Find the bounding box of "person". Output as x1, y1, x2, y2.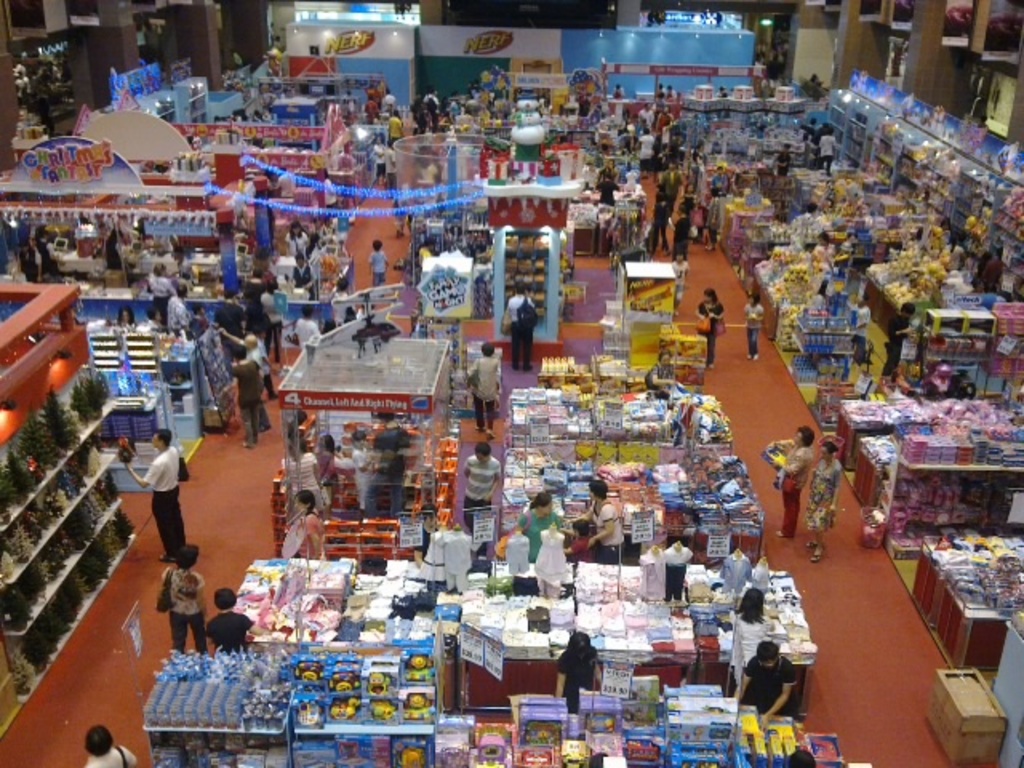
880, 306, 914, 376.
